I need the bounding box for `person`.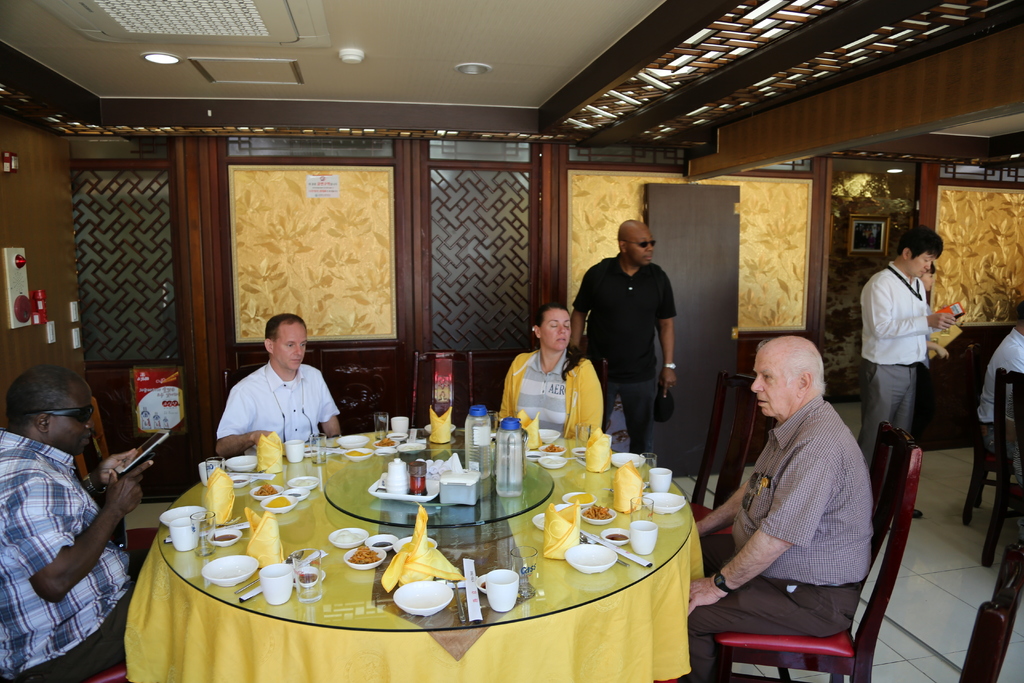
Here it is: (x1=570, y1=216, x2=678, y2=457).
